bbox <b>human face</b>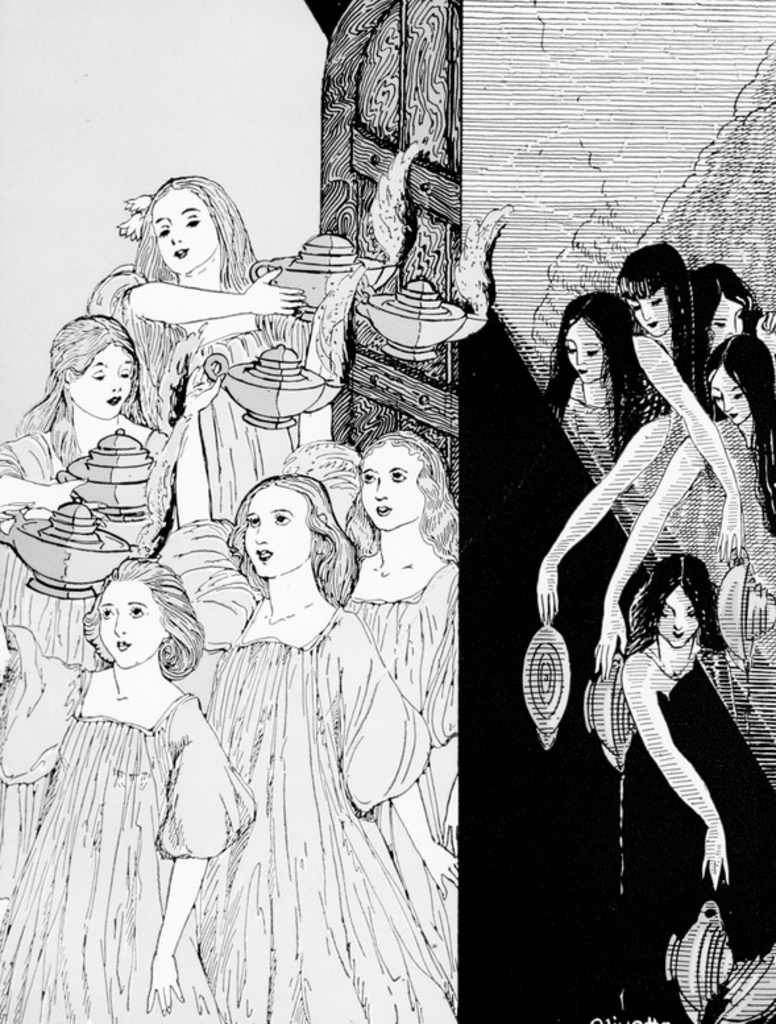
rect(706, 294, 740, 336)
